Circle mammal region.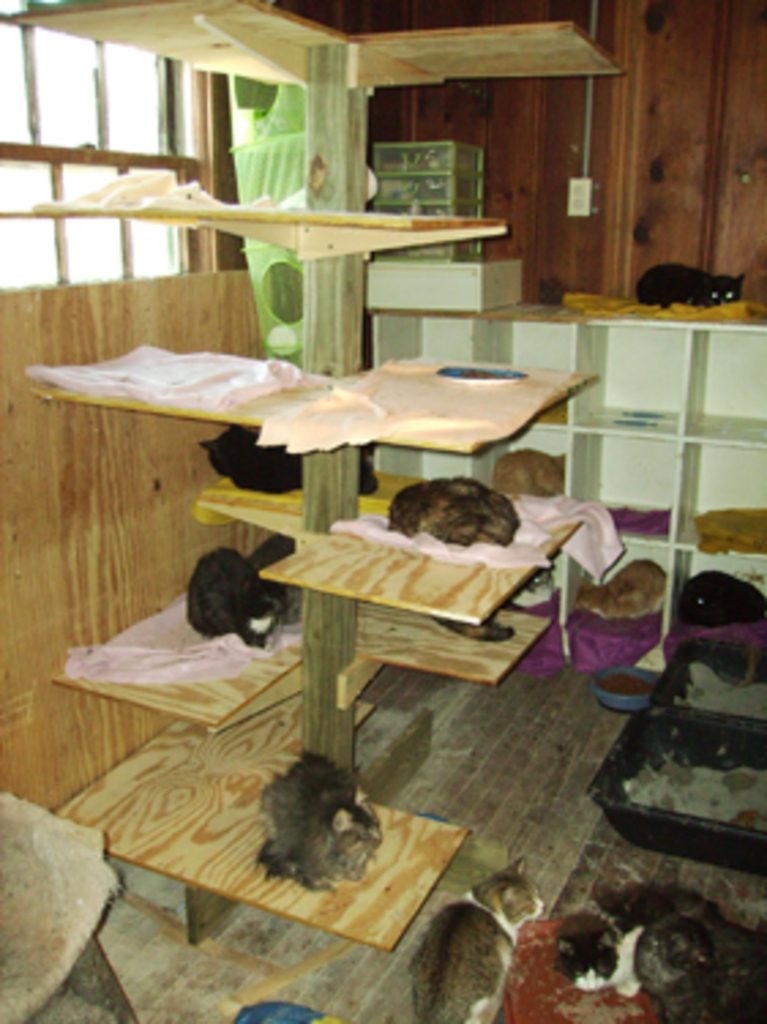
Region: box(620, 918, 764, 1021).
